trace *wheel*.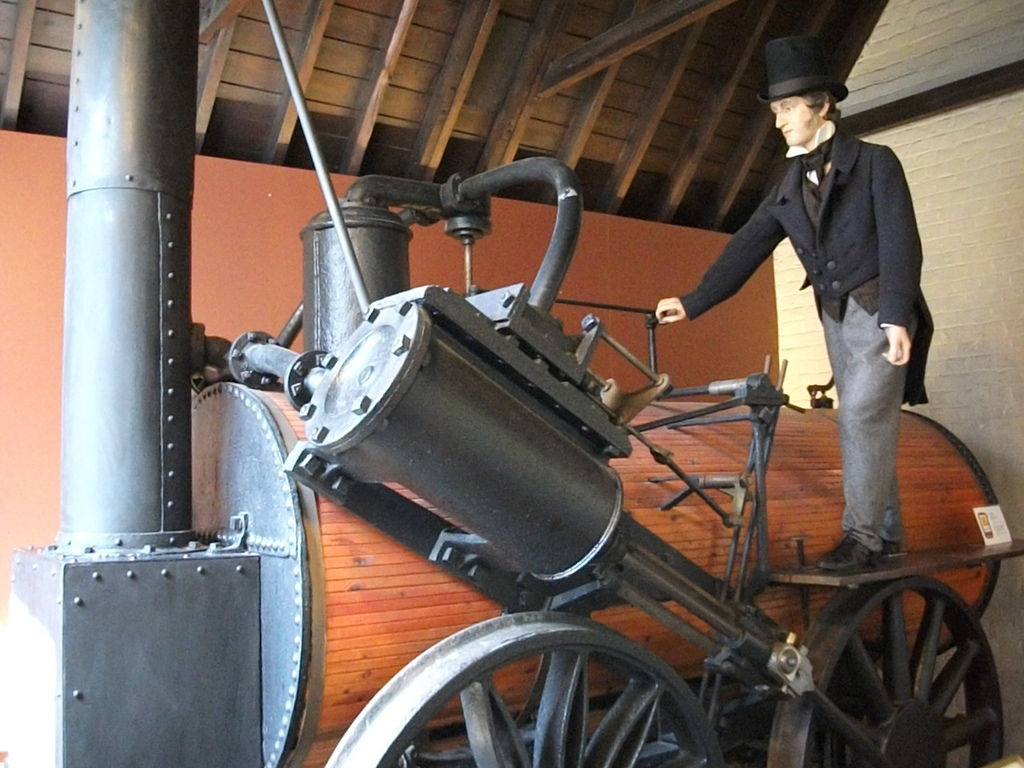
Traced to Rect(325, 607, 723, 764).
